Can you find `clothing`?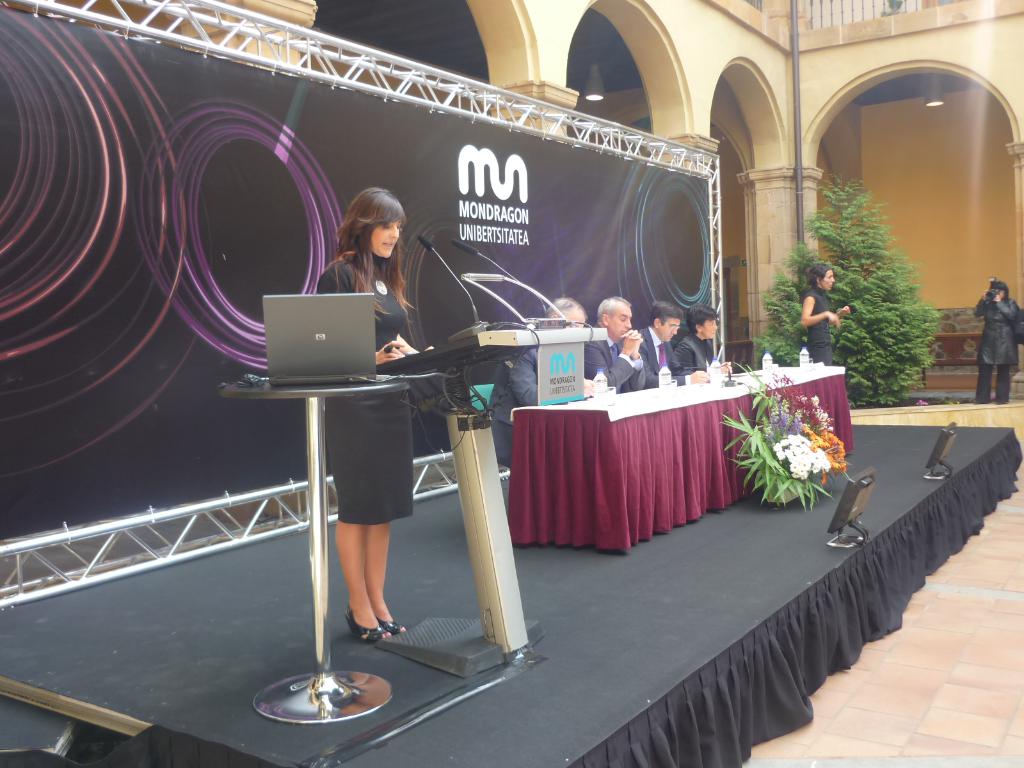
Yes, bounding box: bbox=[804, 285, 834, 359].
